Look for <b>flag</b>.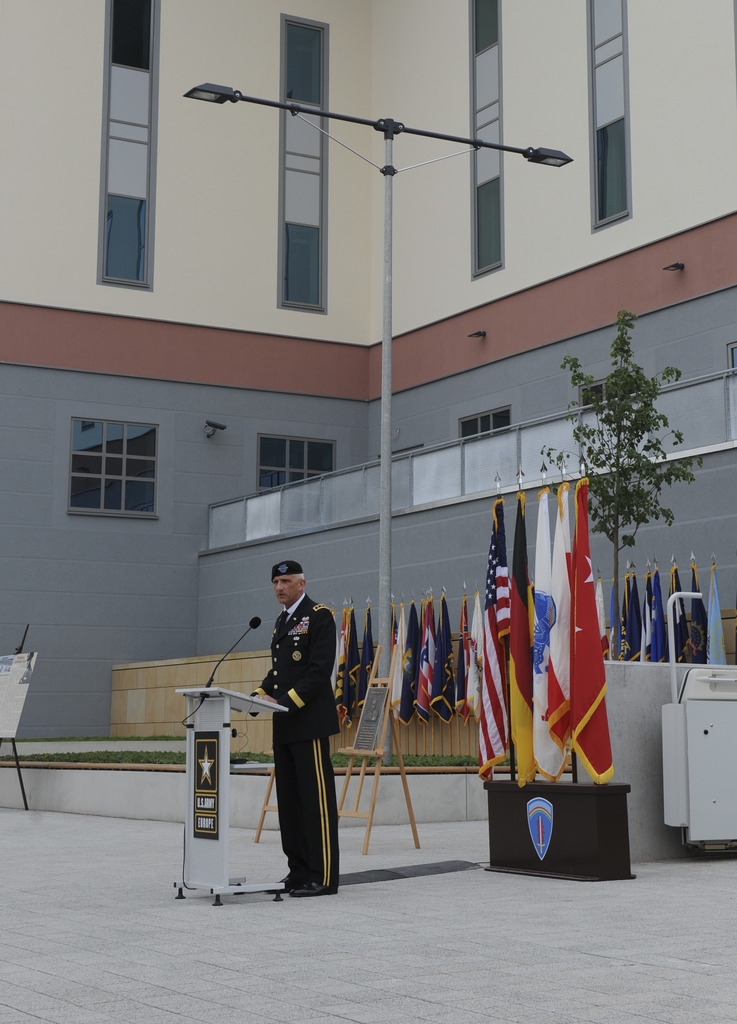
Found: {"x1": 610, "y1": 575, "x2": 642, "y2": 659}.
